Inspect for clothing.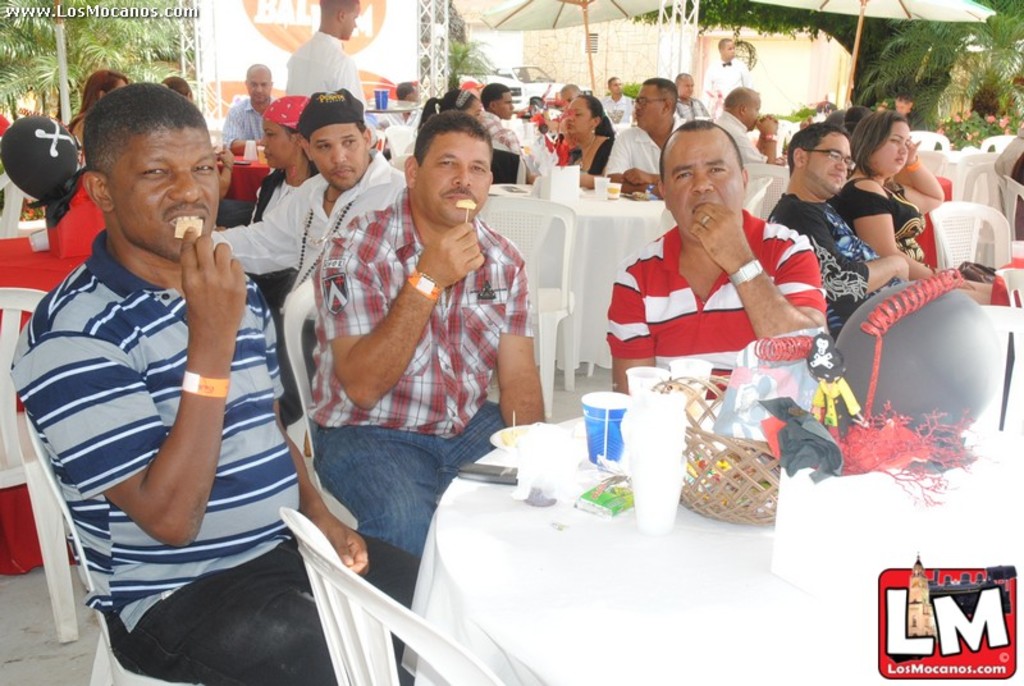
Inspection: <bbox>603, 88, 631, 123</bbox>.
